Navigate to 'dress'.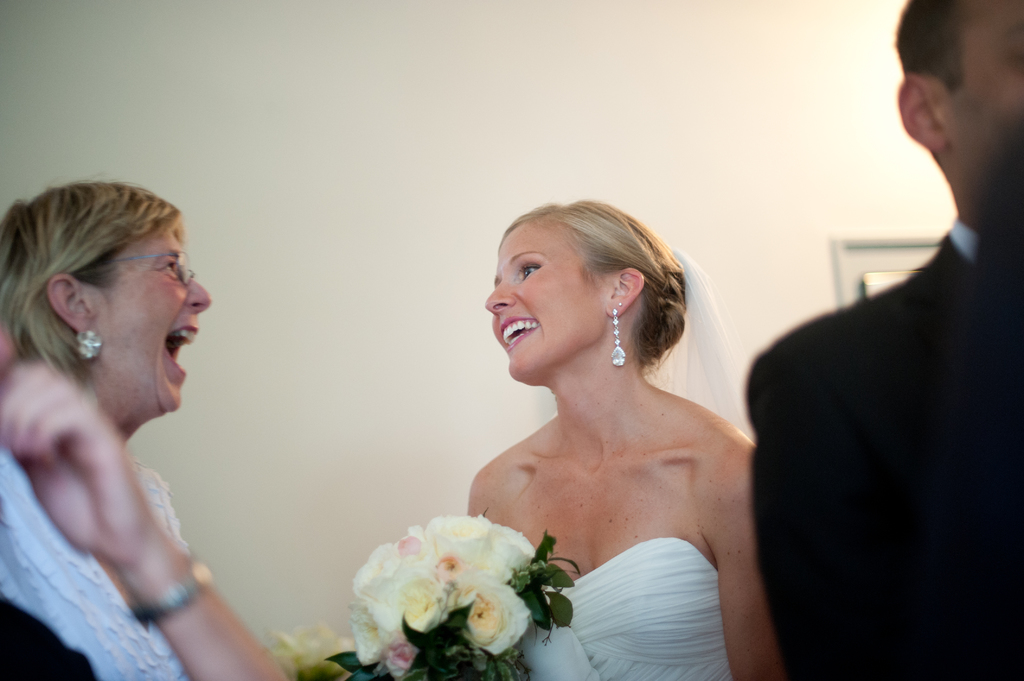
Navigation target: crop(517, 539, 737, 680).
